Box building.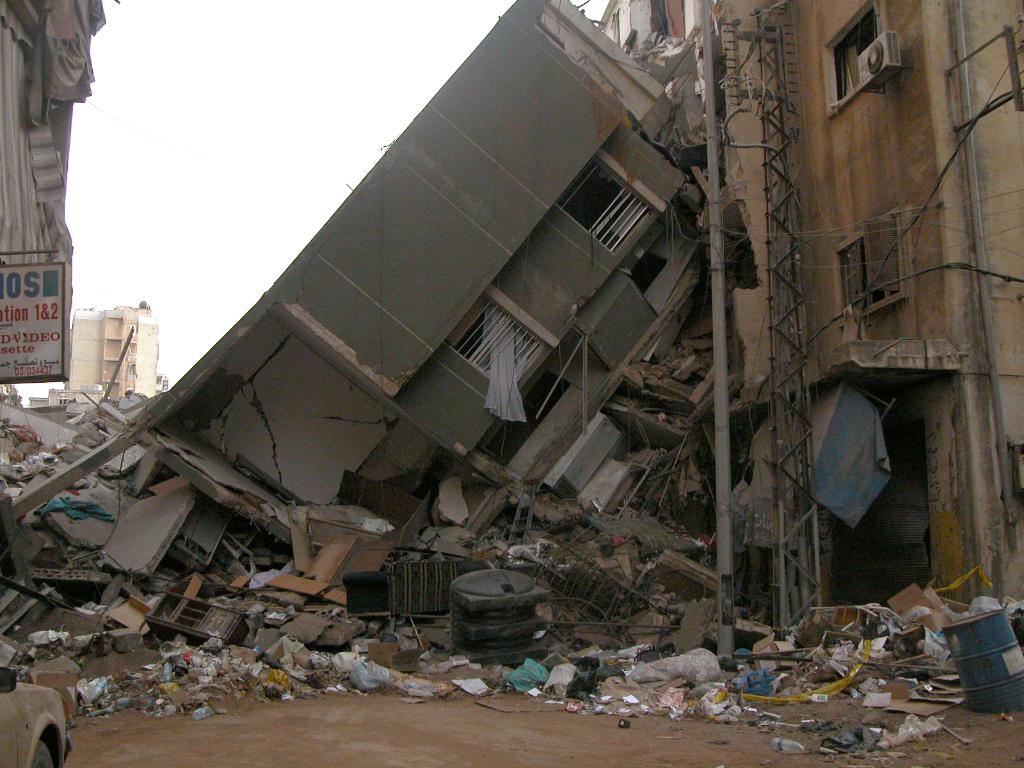
(612, 0, 1023, 625).
